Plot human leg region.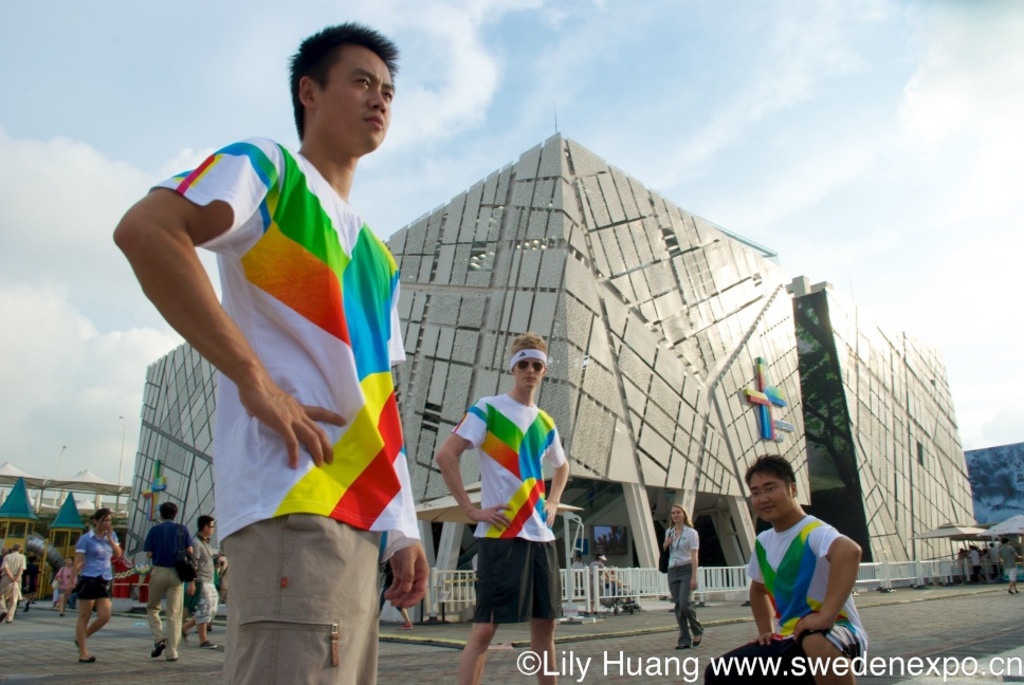
Plotted at crop(89, 593, 109, 630).
